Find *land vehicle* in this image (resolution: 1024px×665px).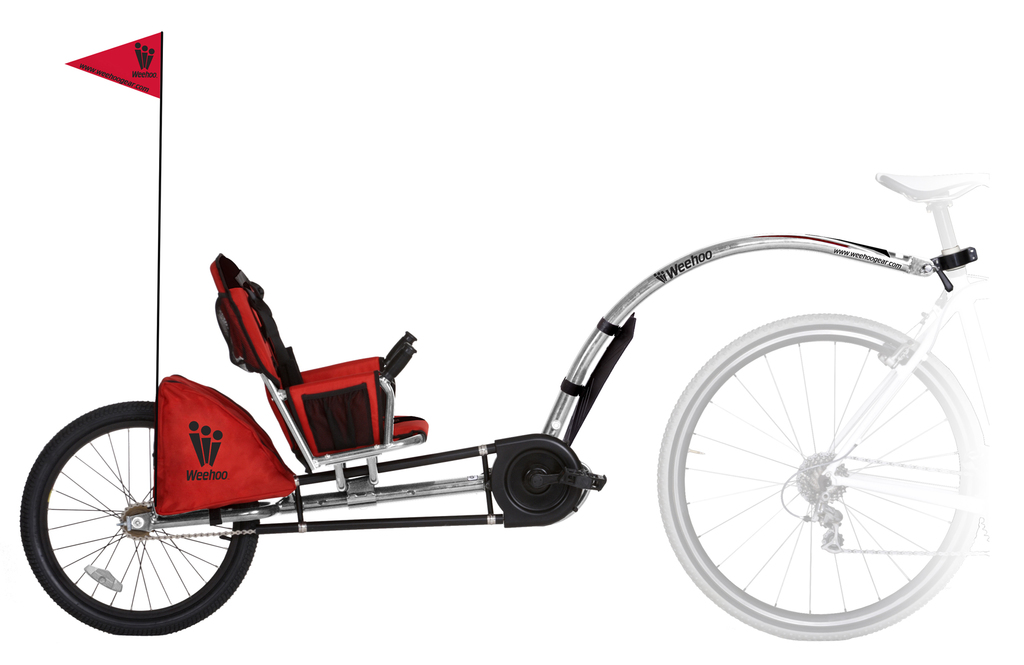
[12, 181, 1023, 639].
